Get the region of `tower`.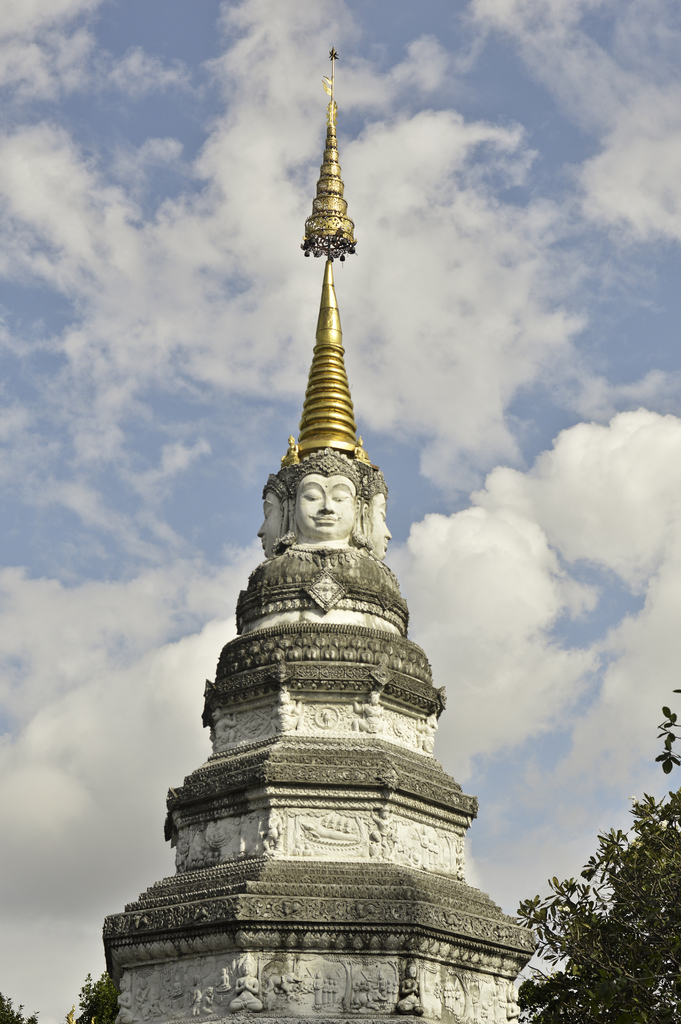
BBox(138, 84, 500, 976).
